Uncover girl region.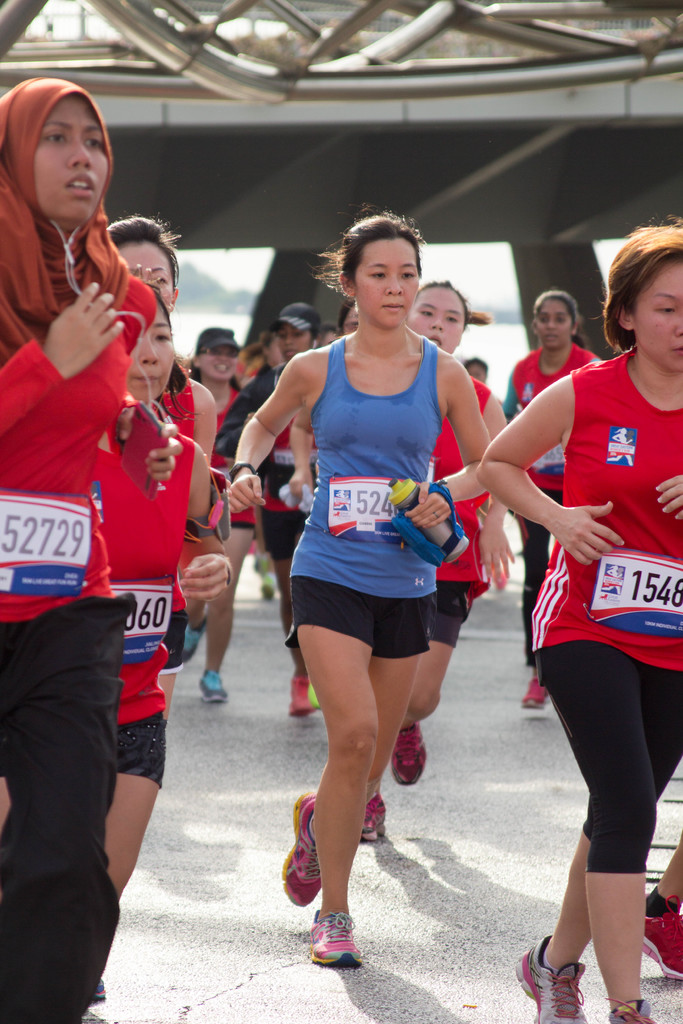
Uncovered: {"left": 97, "top": 297, "right": 230, "bottom": 884}.
